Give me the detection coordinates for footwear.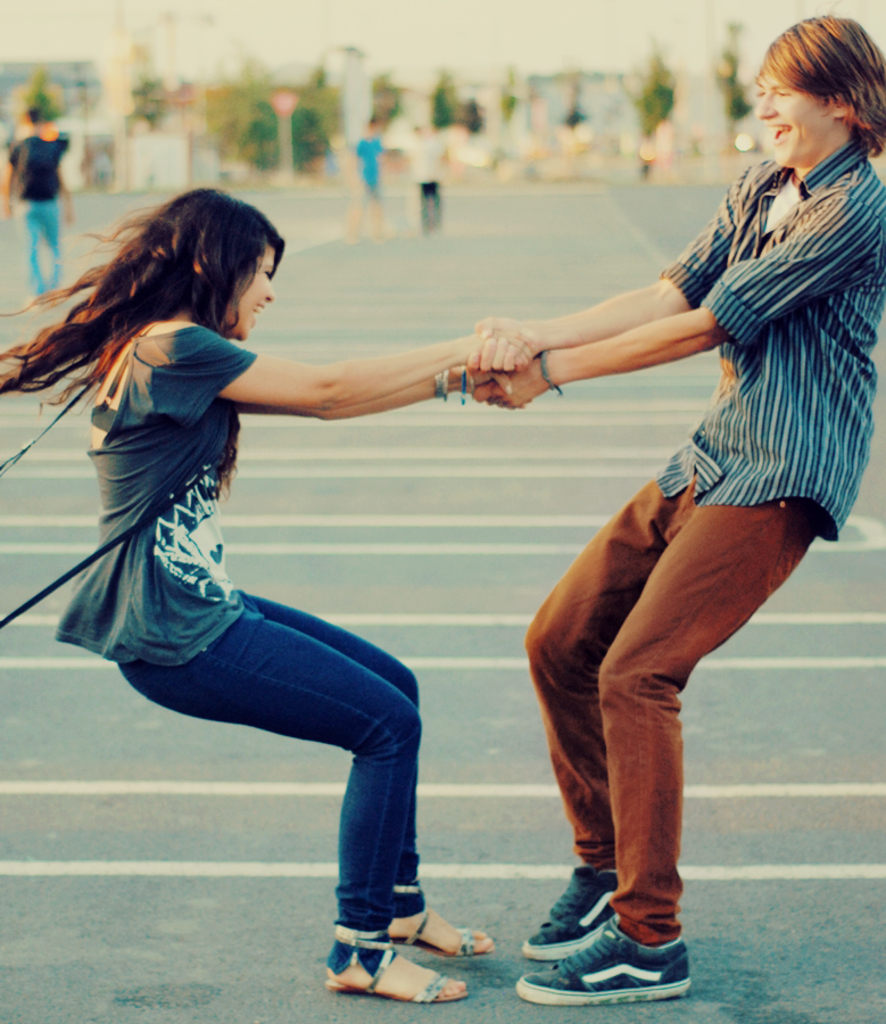
510/918/697/1007.
